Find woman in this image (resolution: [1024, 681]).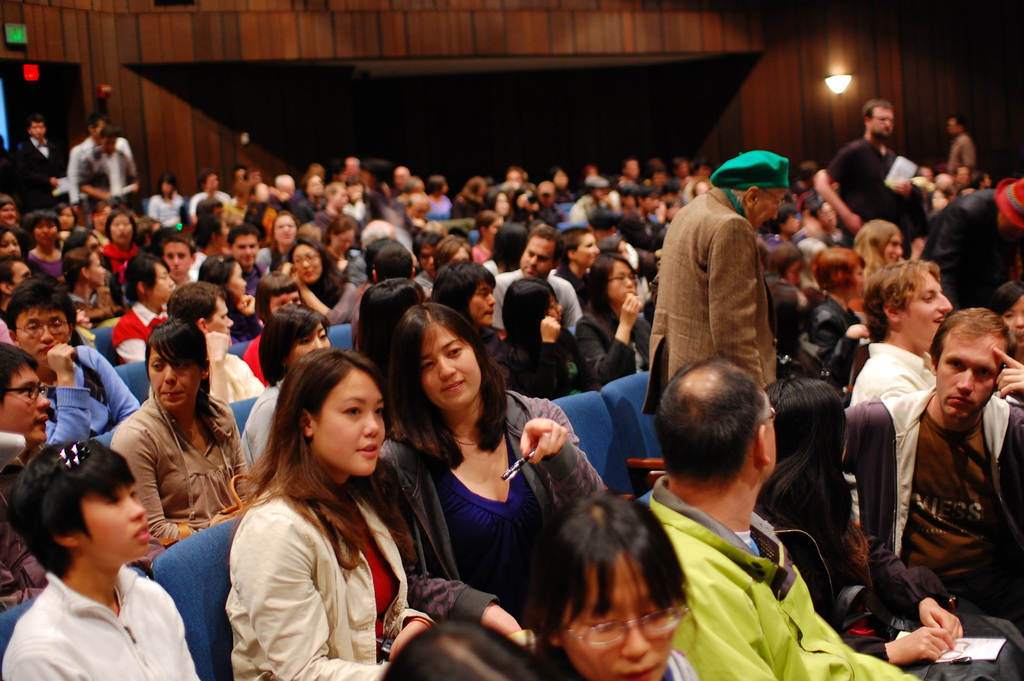
(575, 254, 660, 383).
